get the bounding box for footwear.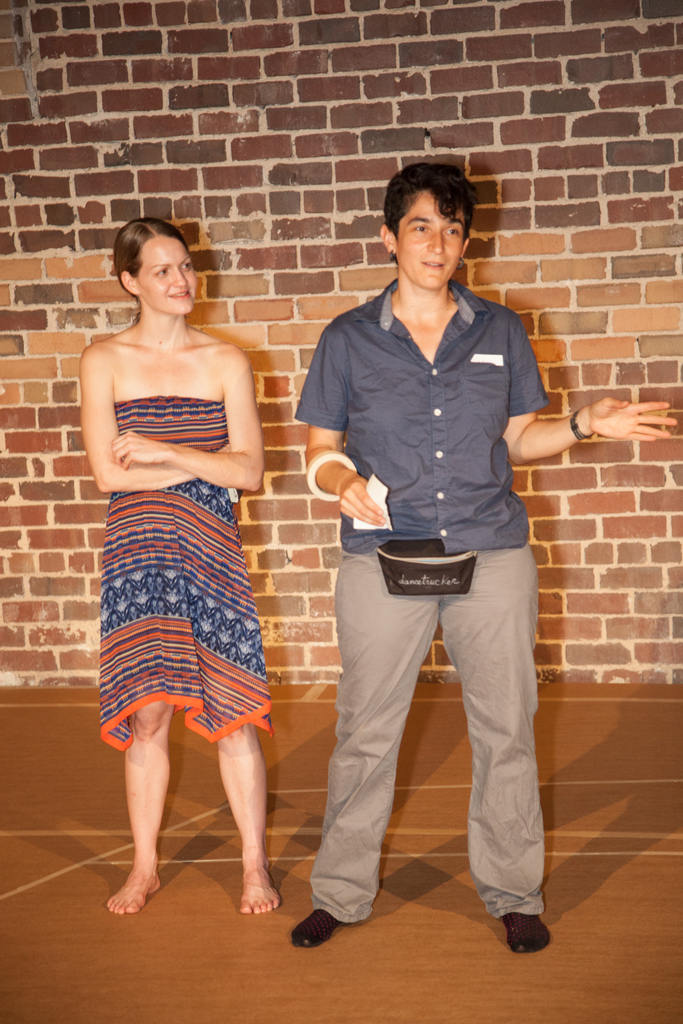
{"left": 291, "top": 908, "right": 338, "bottom": 950}.
